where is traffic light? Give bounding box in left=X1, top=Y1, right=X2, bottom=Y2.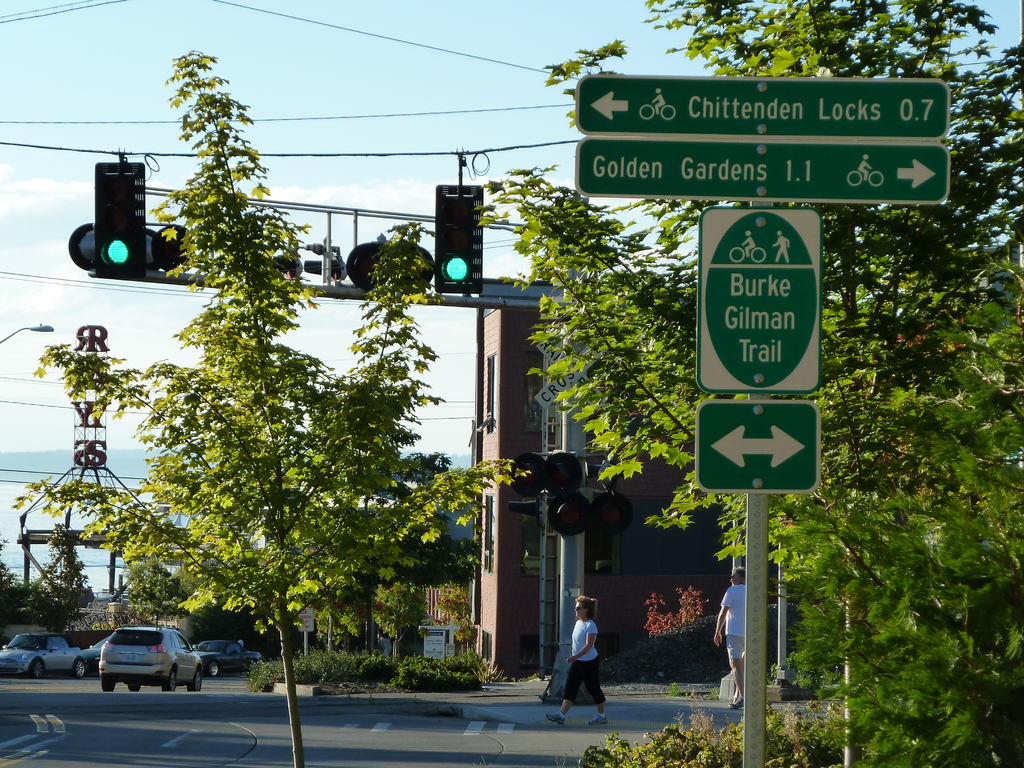
left=508, top=500, right=541, bottom=524.
